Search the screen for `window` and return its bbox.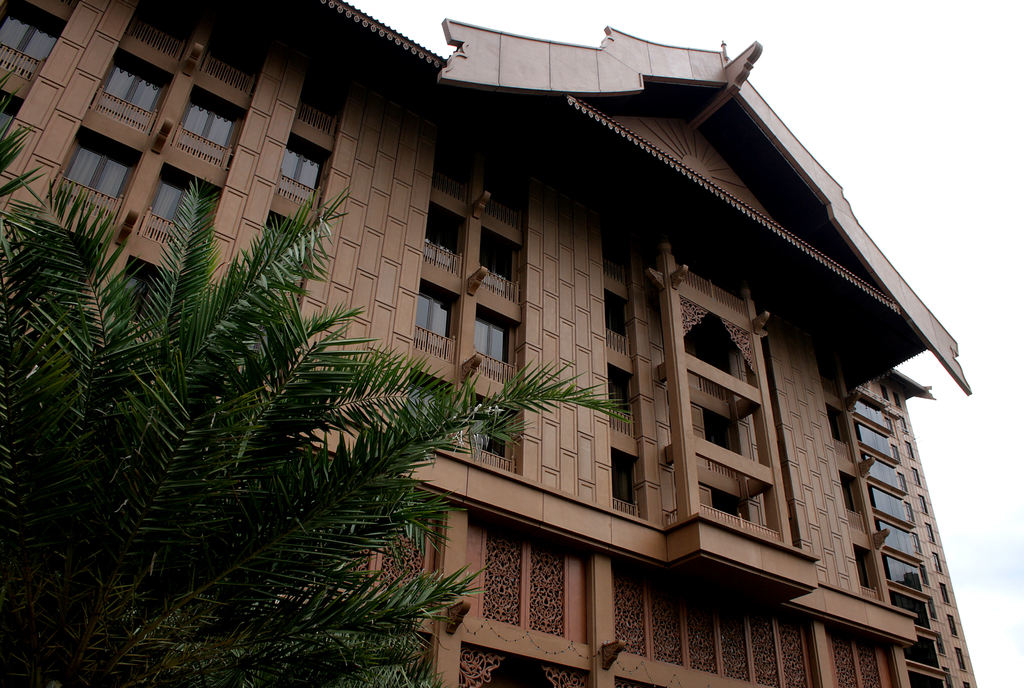
Found: x1=88 y1=47 x2=170 y2=131.
